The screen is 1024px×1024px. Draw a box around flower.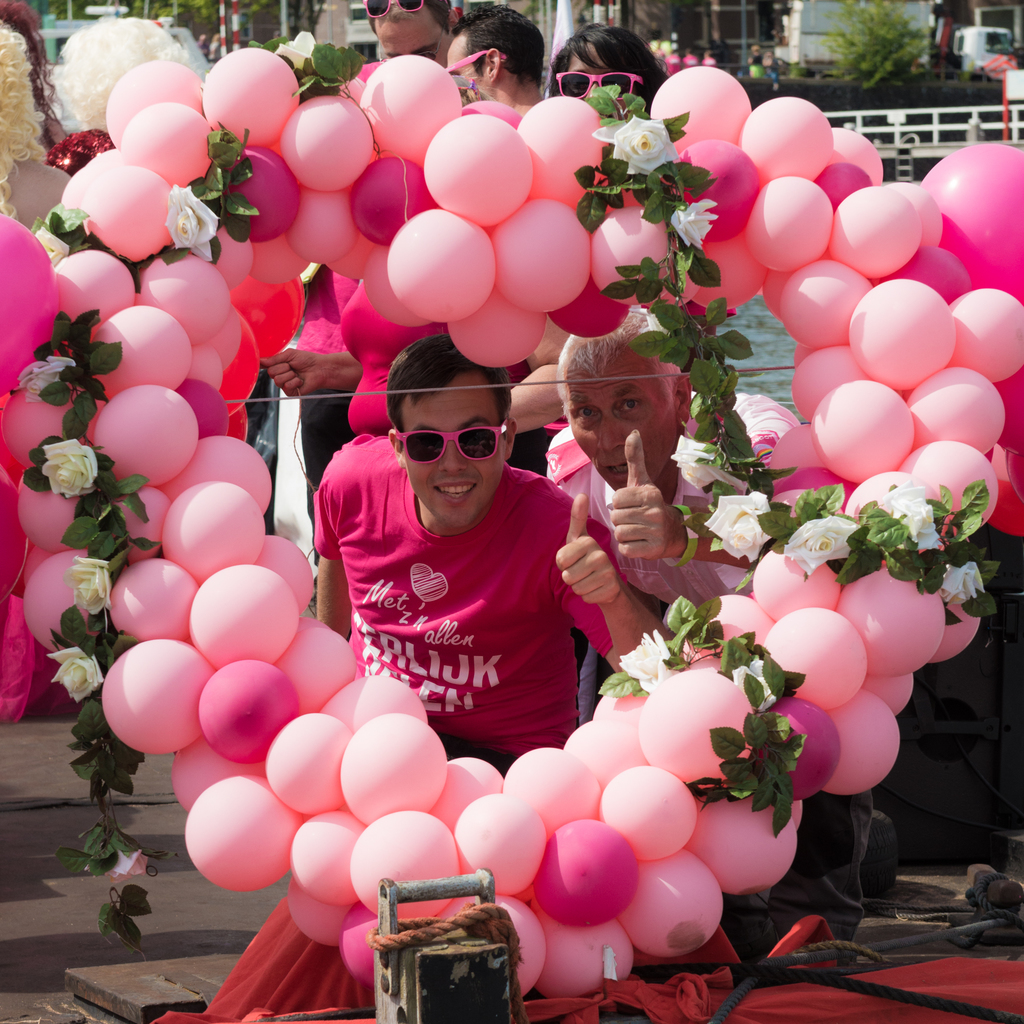
42 435 97 497.
